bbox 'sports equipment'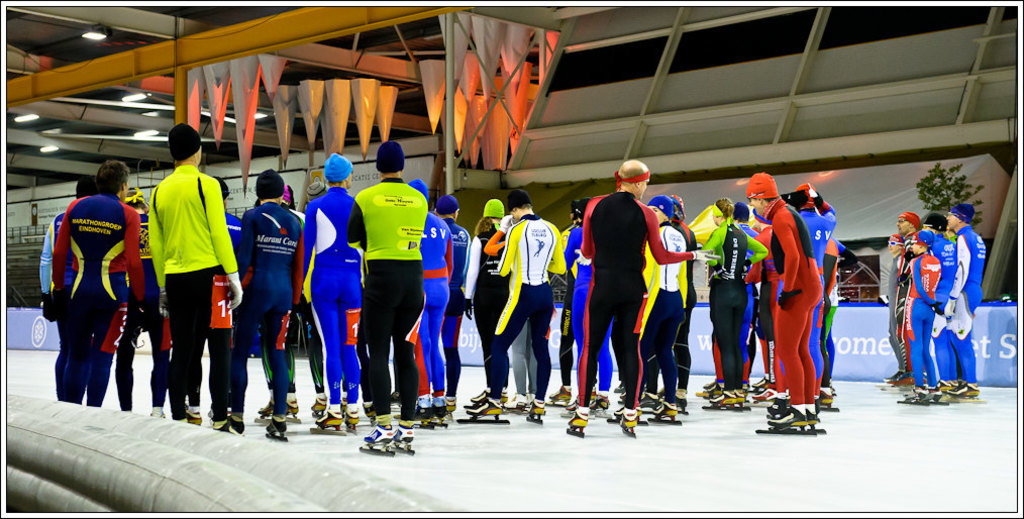
box(566, 410, 585, 436)
